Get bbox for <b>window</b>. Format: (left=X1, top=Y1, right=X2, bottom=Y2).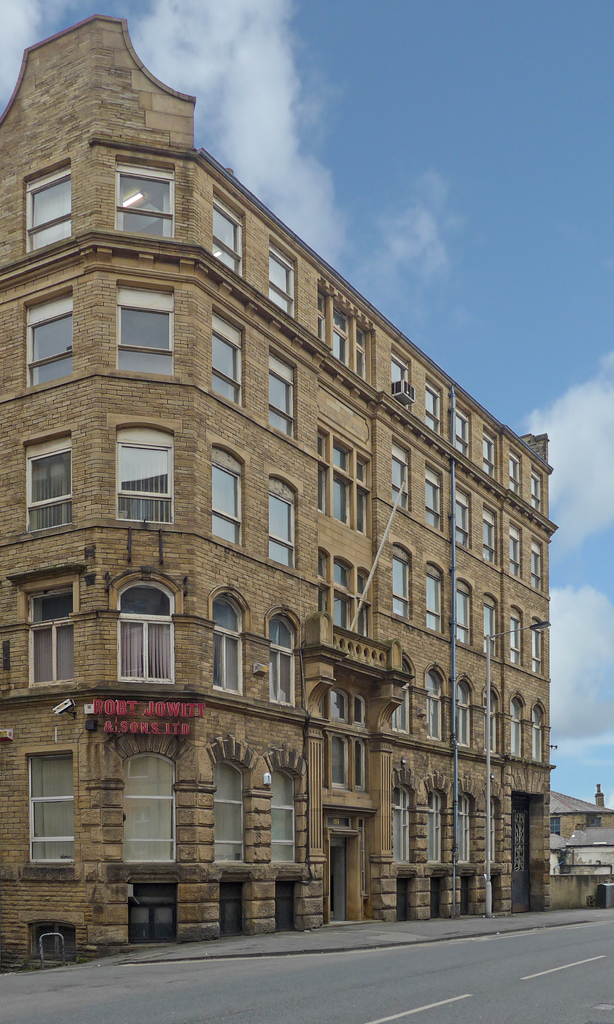
(left=328, top=476, right=345, bottom=522).
